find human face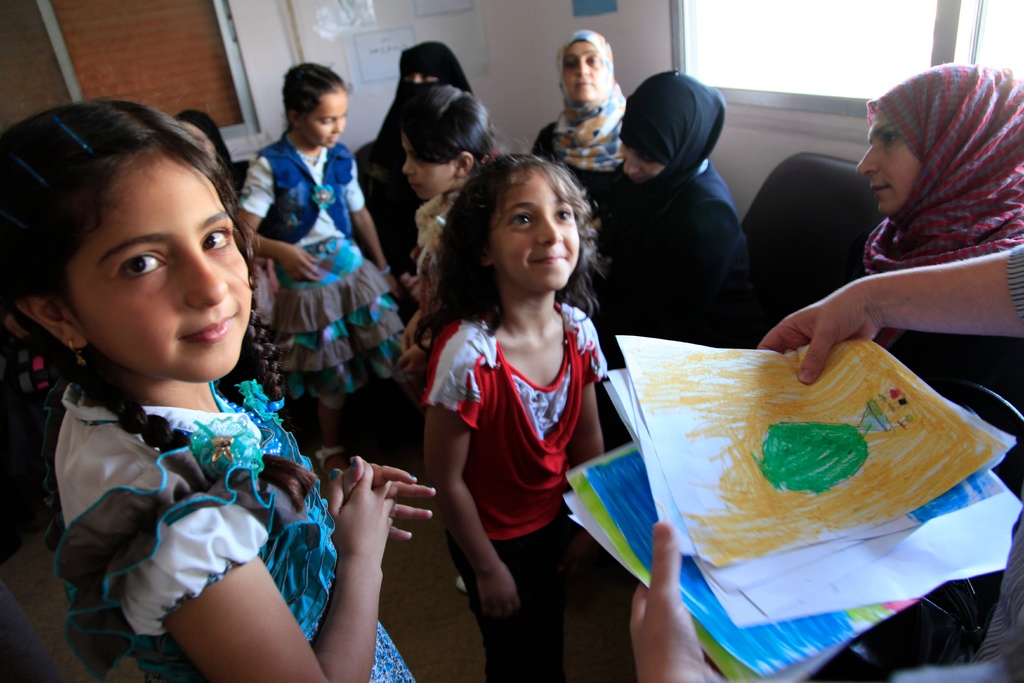
401 132 458 199
